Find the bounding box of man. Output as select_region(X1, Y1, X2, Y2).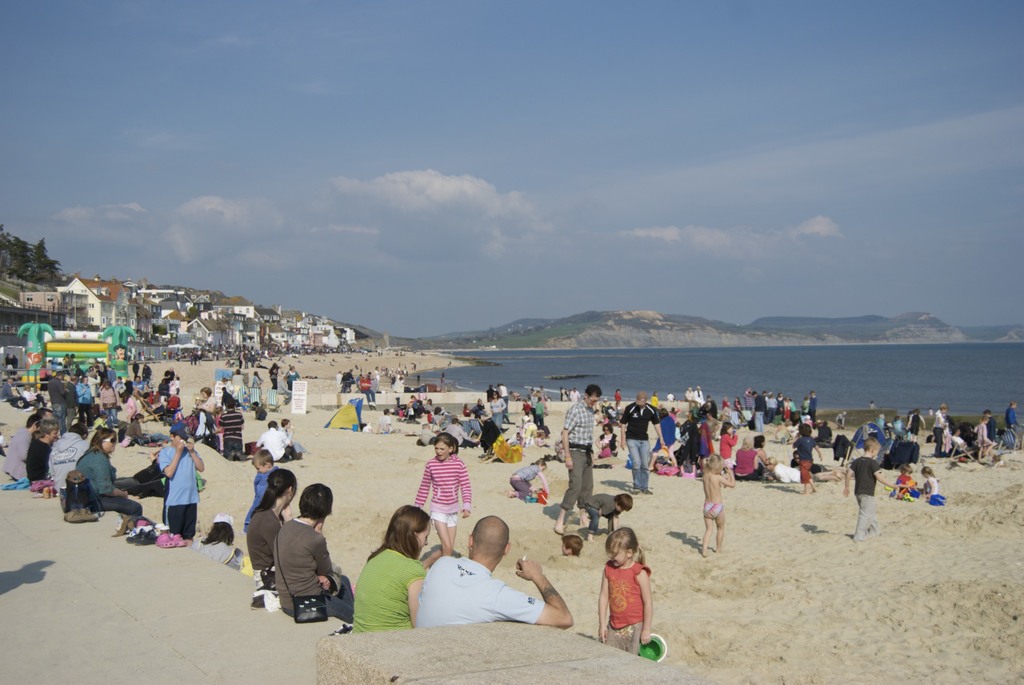
select_region(358, 372, 377, 408).
